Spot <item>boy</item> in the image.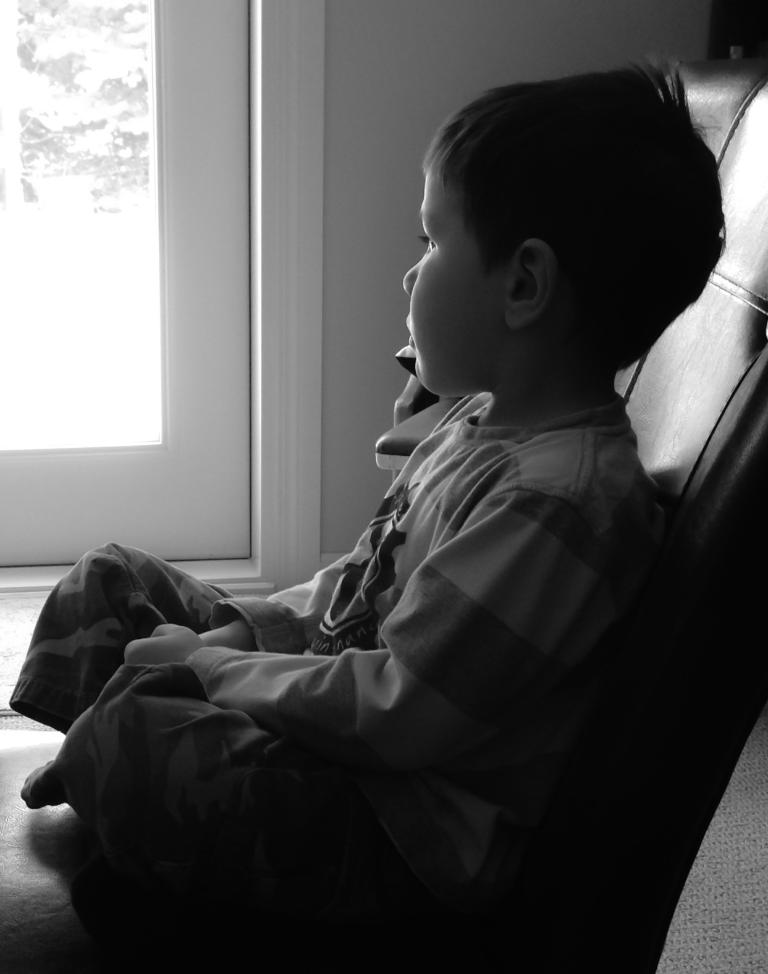
<item>boy</item> found at region(12, 57, 730, 968).
